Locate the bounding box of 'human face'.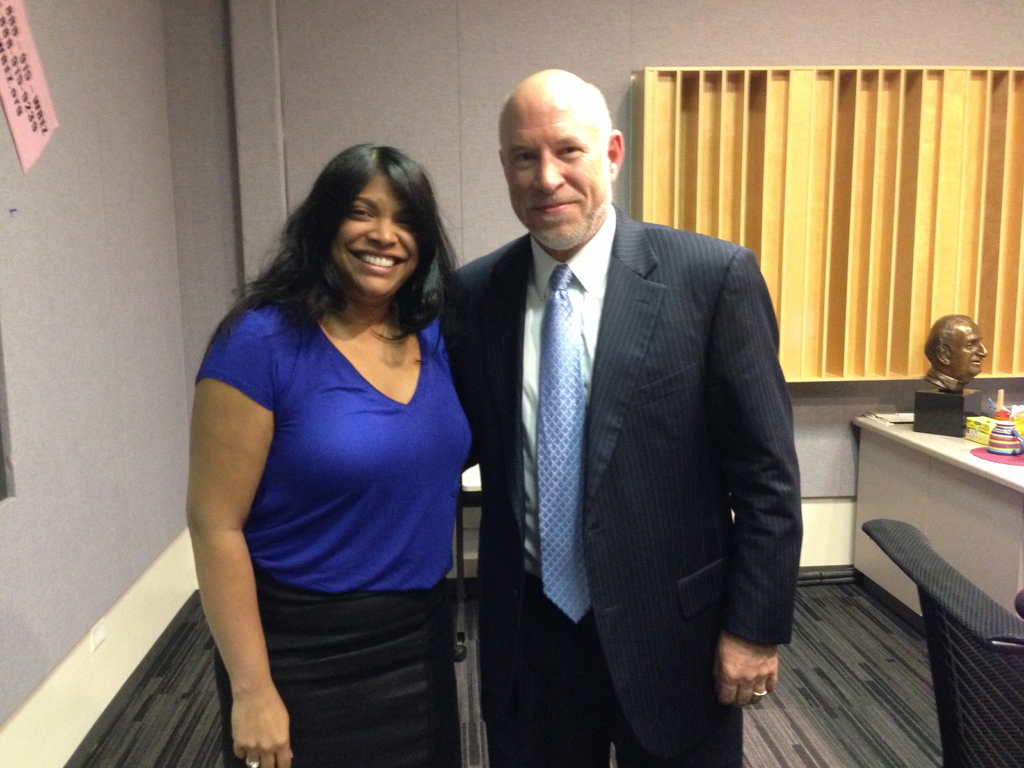
Bounding box: 953/322/988/371.
